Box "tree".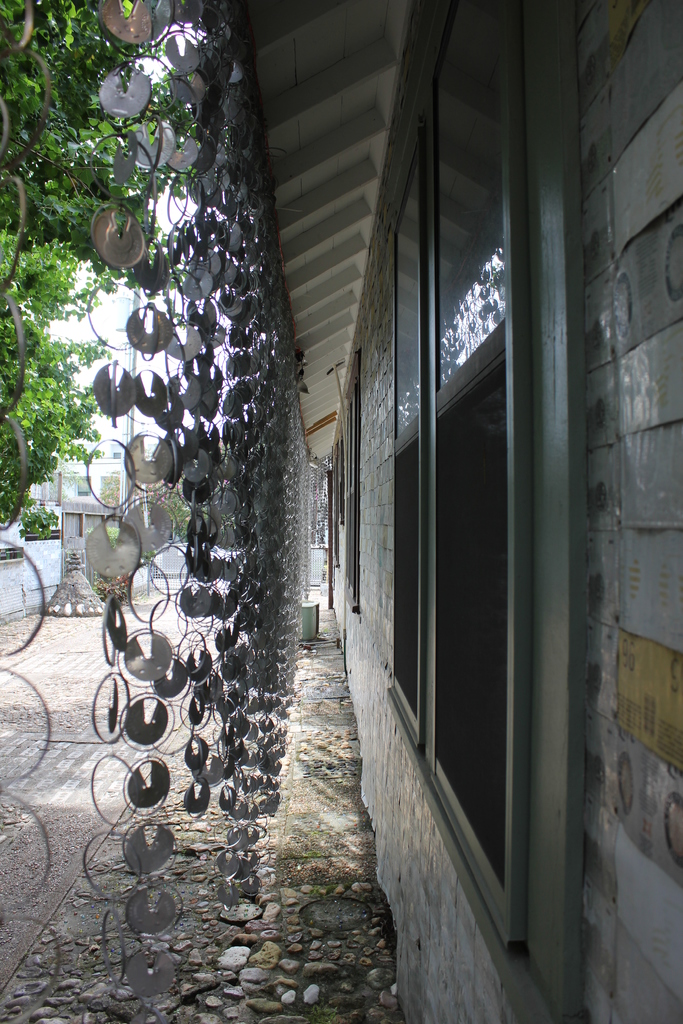
[x1=100, y1=467, x2=205, y2=543].
